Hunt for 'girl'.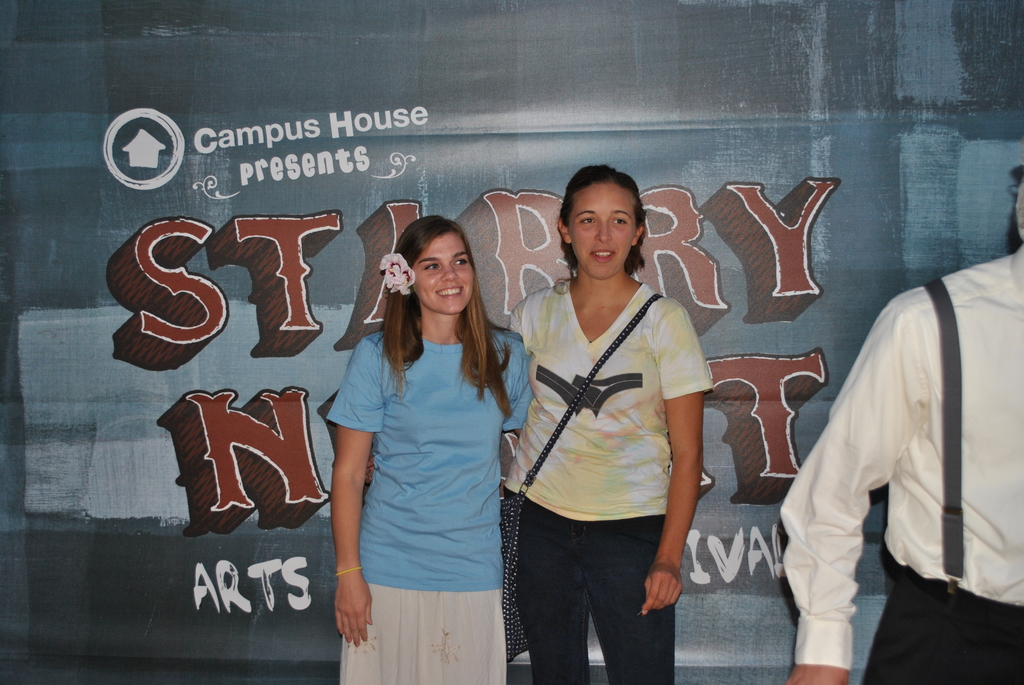
Hunted down at BBox(328, 212, 523, 684).
